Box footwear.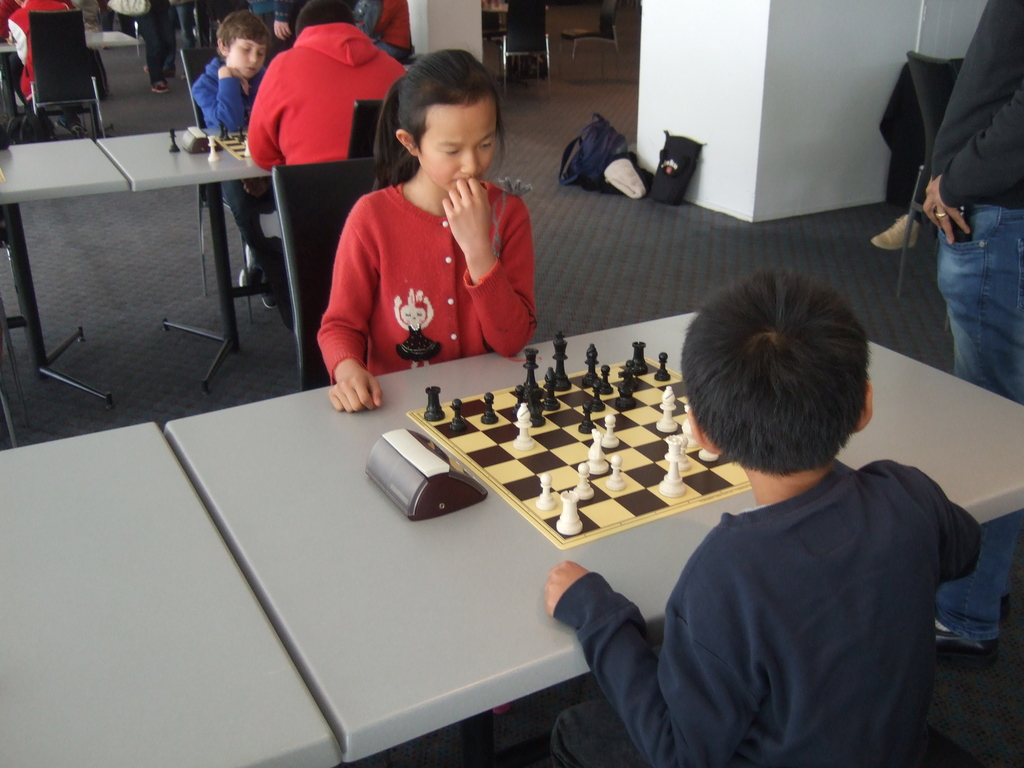
x1=154, y1=81, x2=170, y2=94.
